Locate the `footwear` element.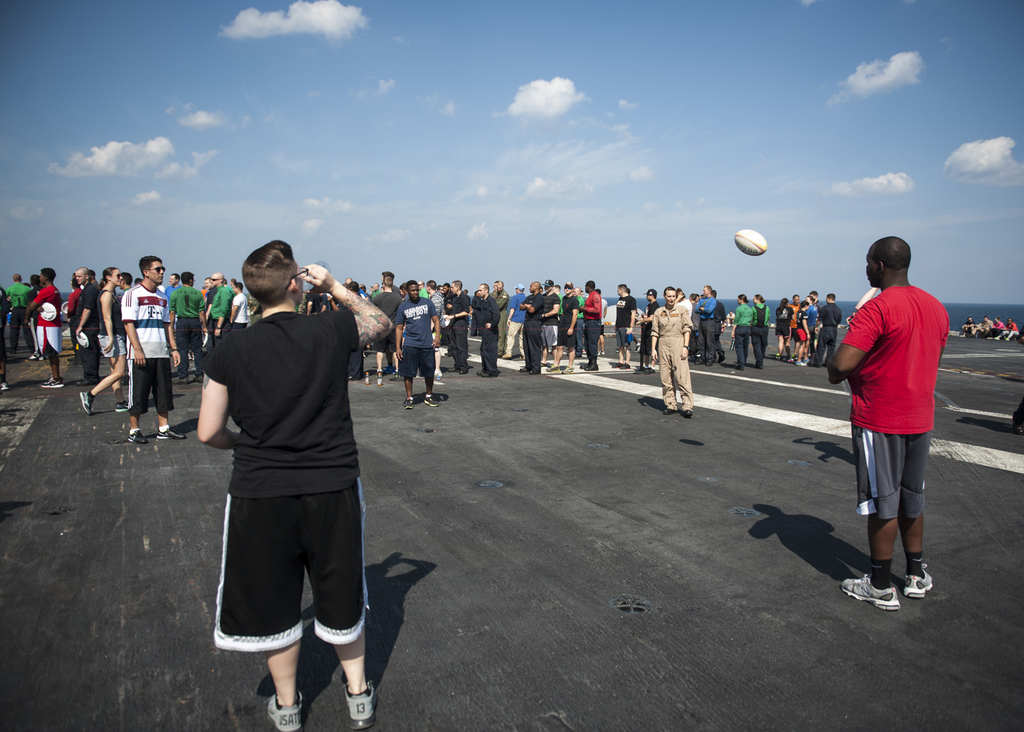
Element bbox: BBox(402, 396, 412, 411).
